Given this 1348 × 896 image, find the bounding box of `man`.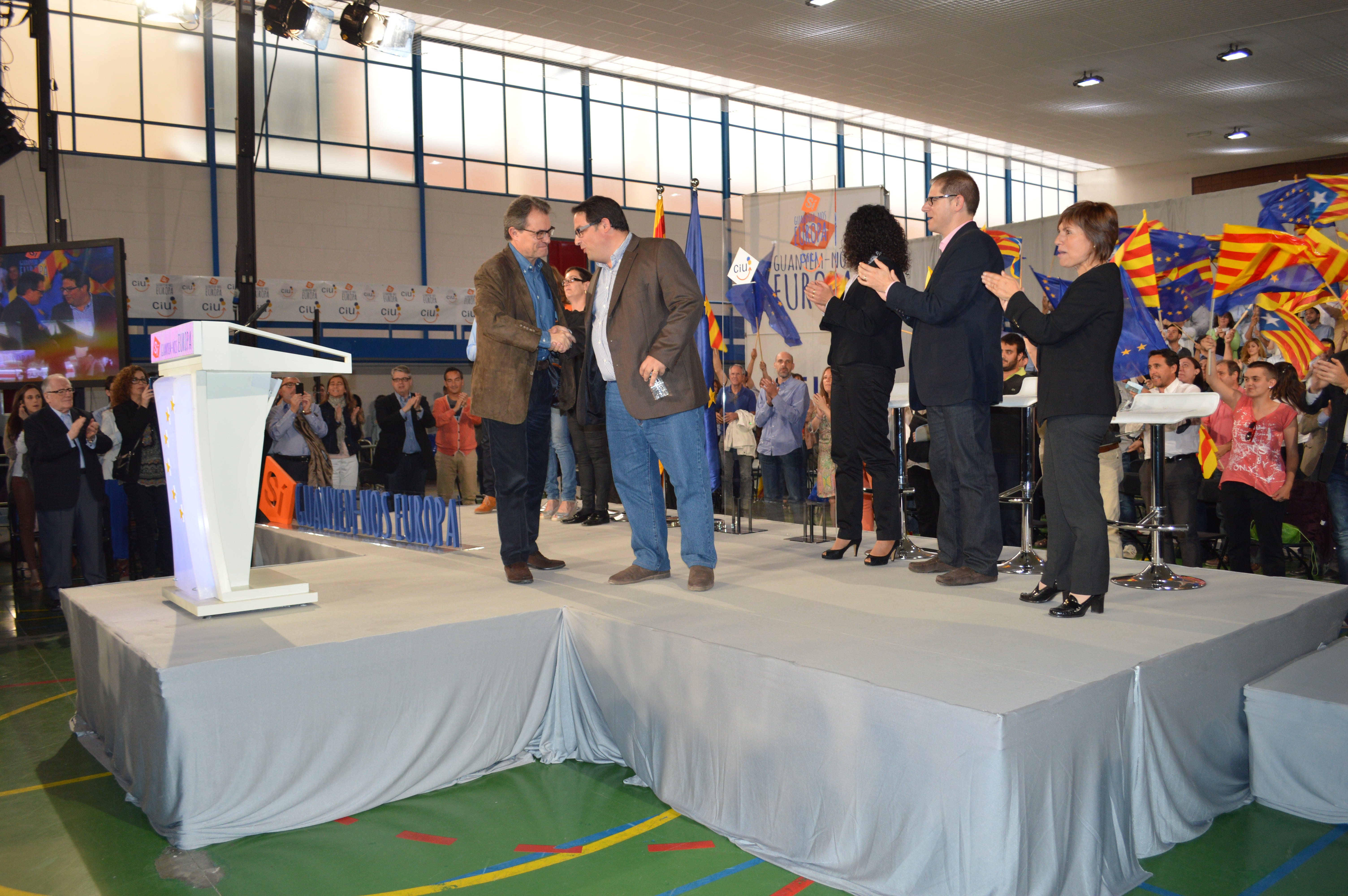
rect(168, 78, 182, 114).
